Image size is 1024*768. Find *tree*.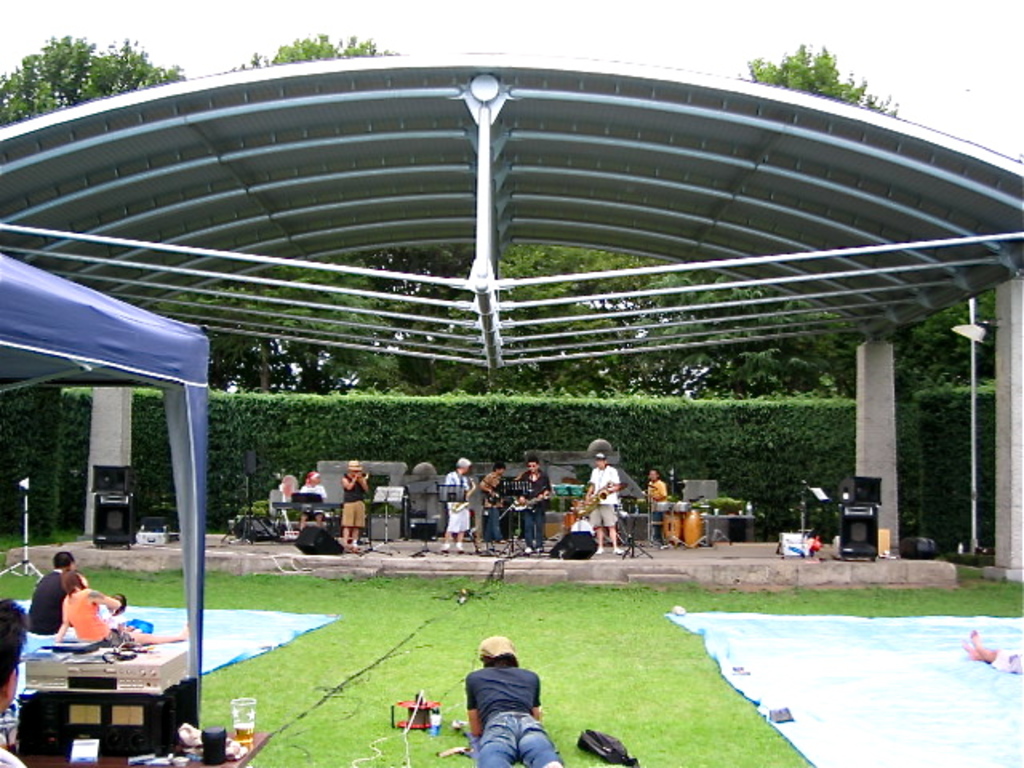
x1=240 y1=24 x2=398 y2=390.
